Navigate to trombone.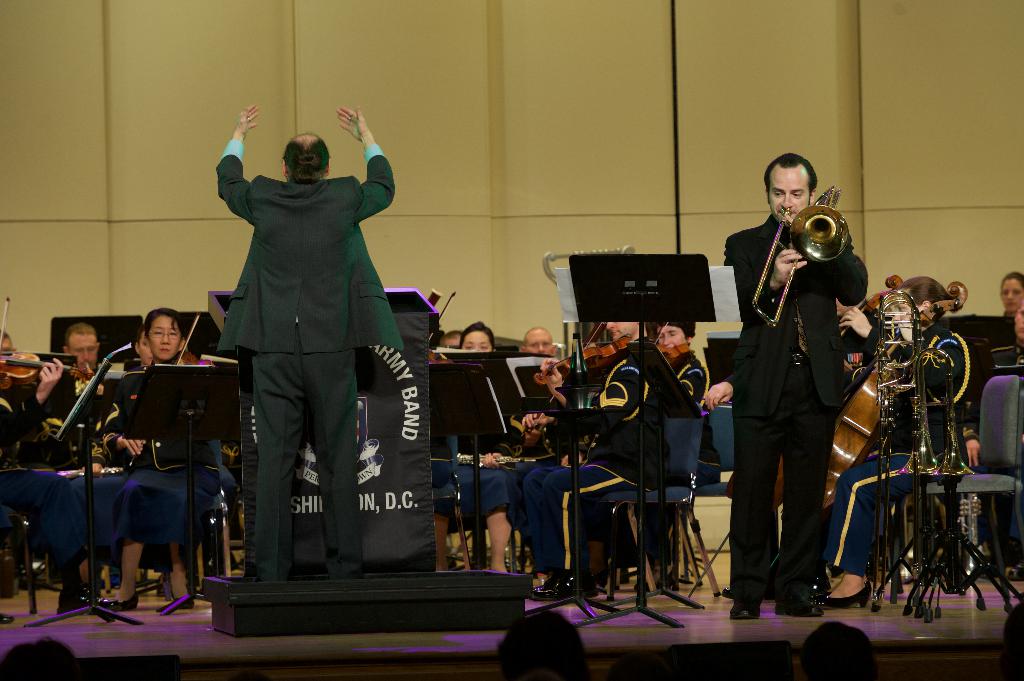
Navigation target: (left=751, top=183, right=849, bottom=329).
